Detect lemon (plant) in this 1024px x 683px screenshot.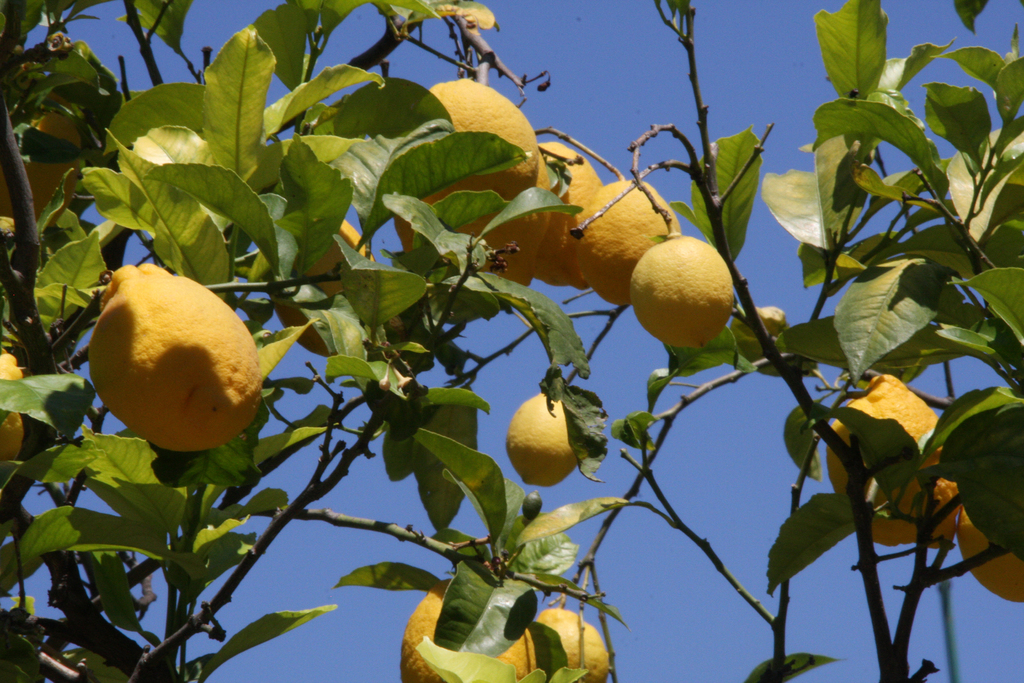
Detection: locate(85, 265, 264, 453).
